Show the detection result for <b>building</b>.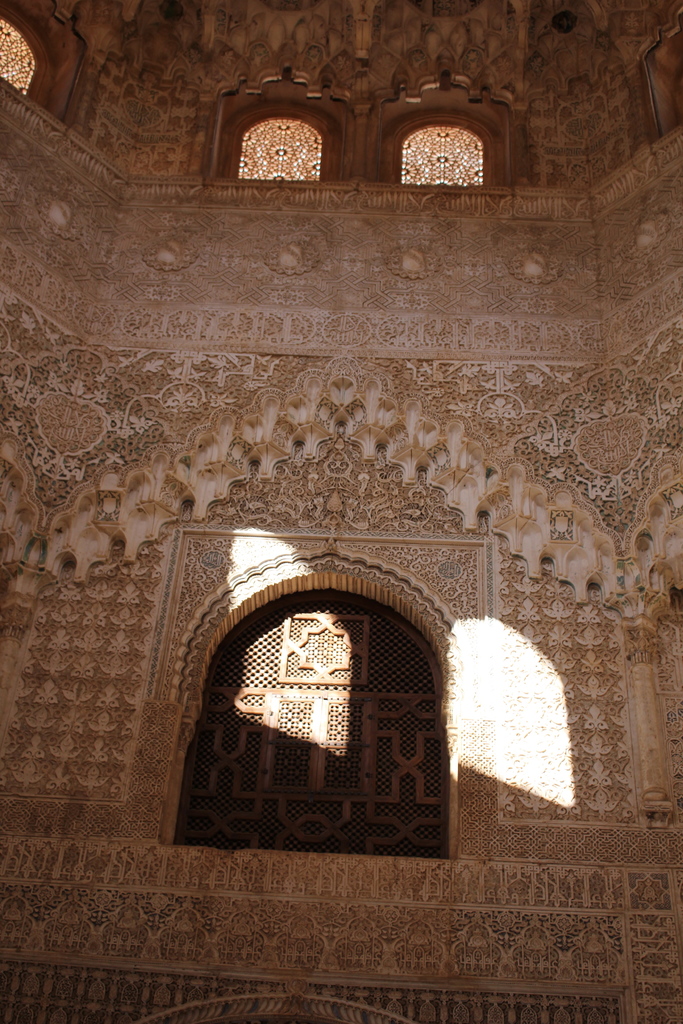
Rect(0, 0, 682, 1020).
